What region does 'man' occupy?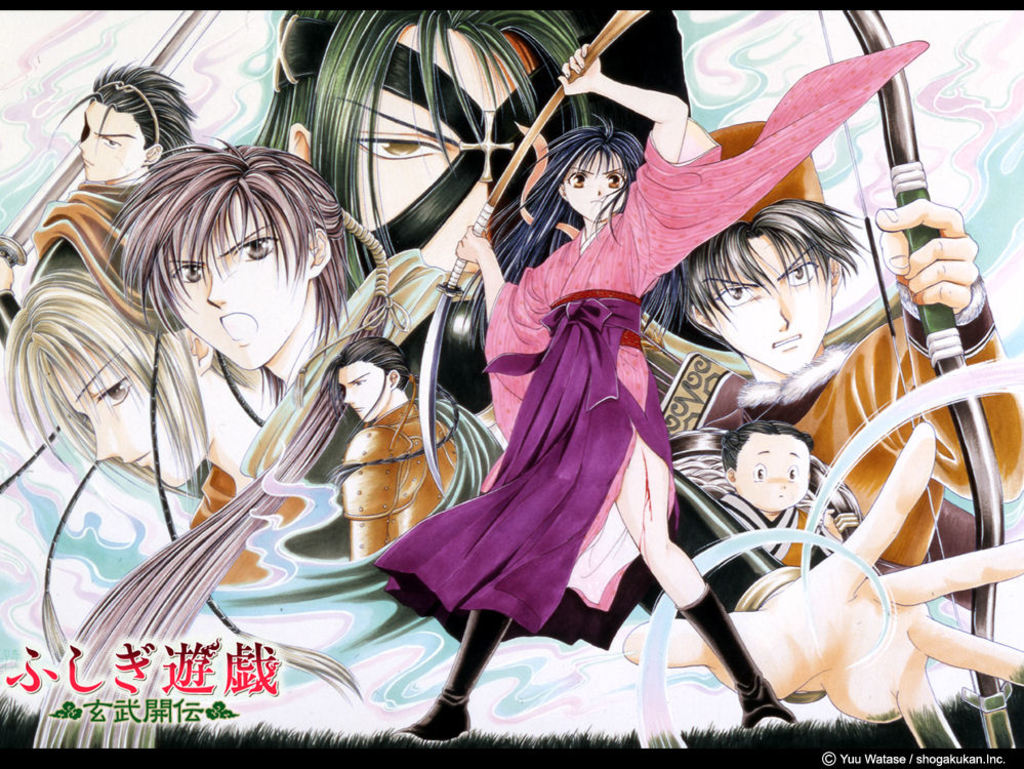
bbox=[657, 193, 1023, 568].
